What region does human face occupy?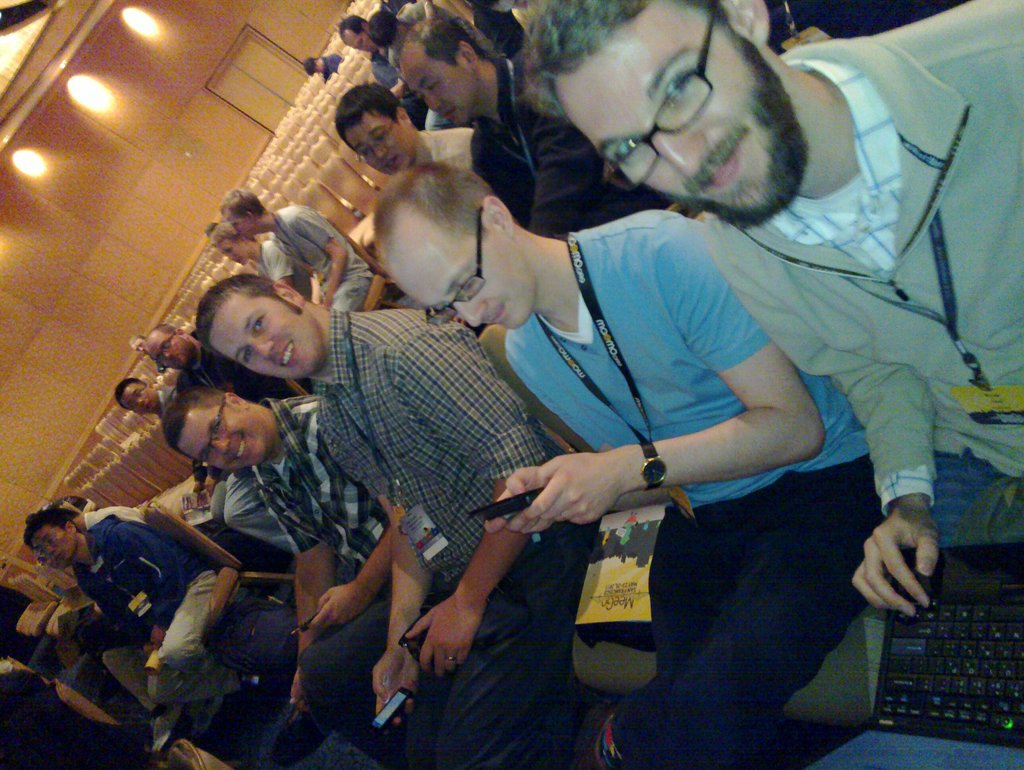
BBox(388, 244, 537, 324).
